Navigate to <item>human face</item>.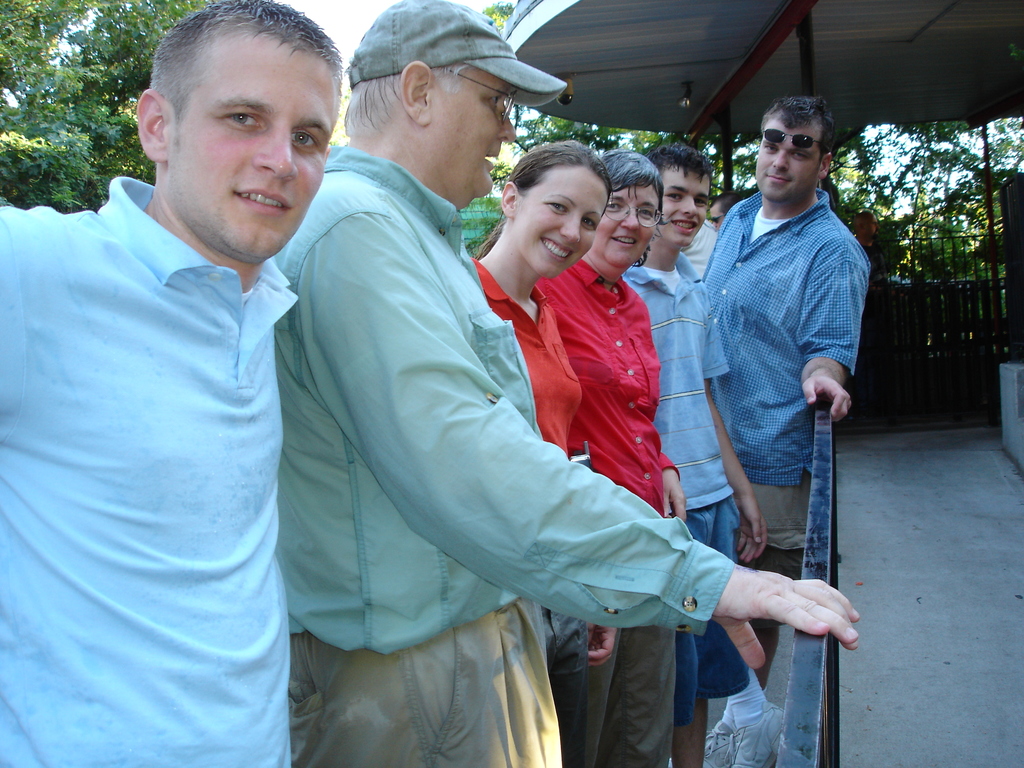
Navigation target: {"x1": 657, "y1": 170, "x2": 707, "y2": 255}.
